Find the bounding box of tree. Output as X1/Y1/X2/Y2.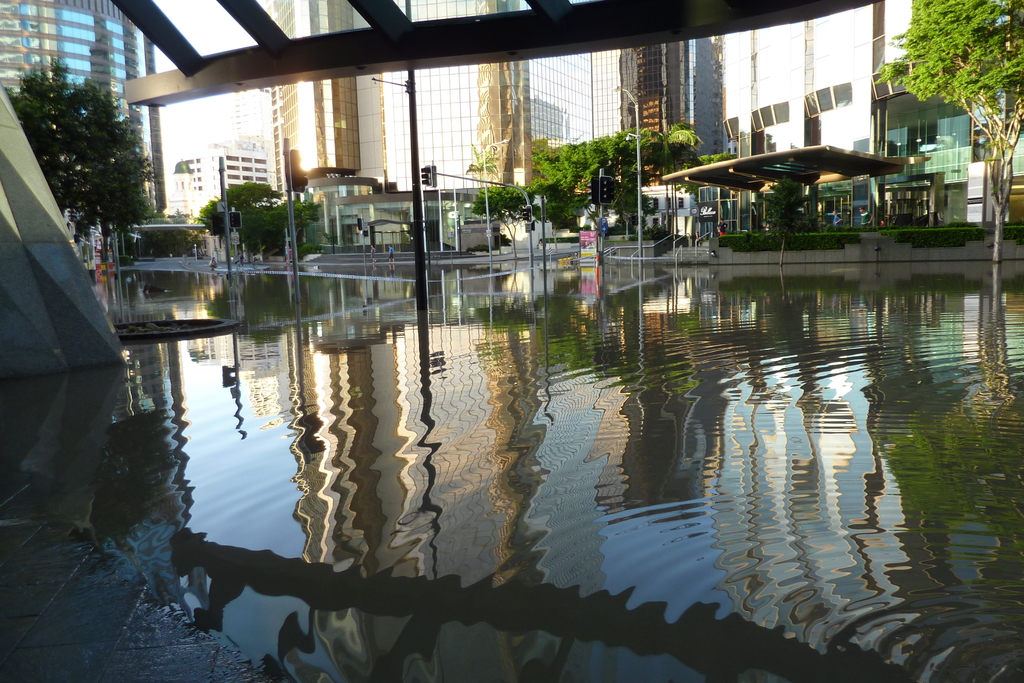
22/54/154/253.
